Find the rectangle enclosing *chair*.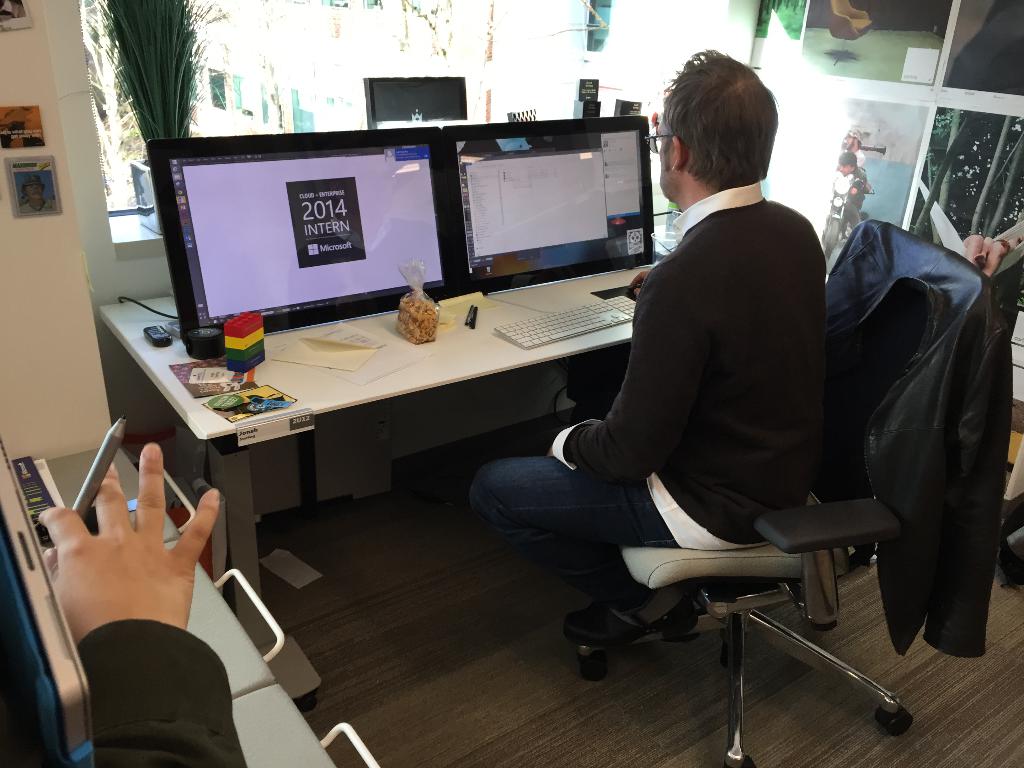
553,218,999,767.
